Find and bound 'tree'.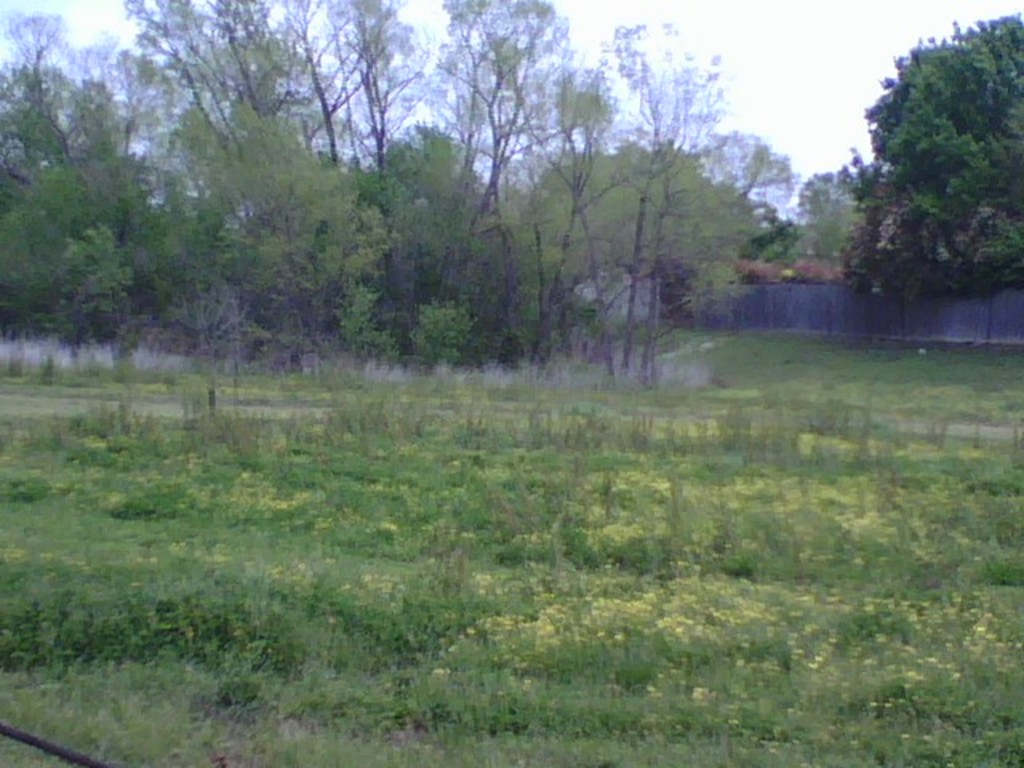
Bound: {"left": 838, "top": 18, "right": 1014, "bottom": 322}.
